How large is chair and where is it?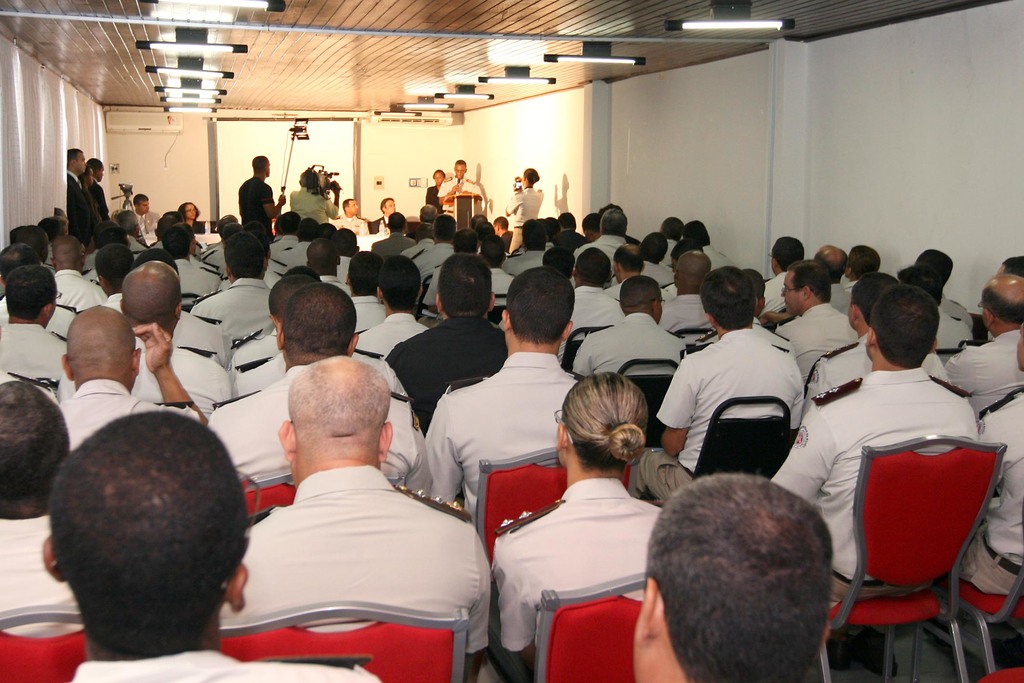
Bounding box: l=489, t=572, r=652, b=682.
